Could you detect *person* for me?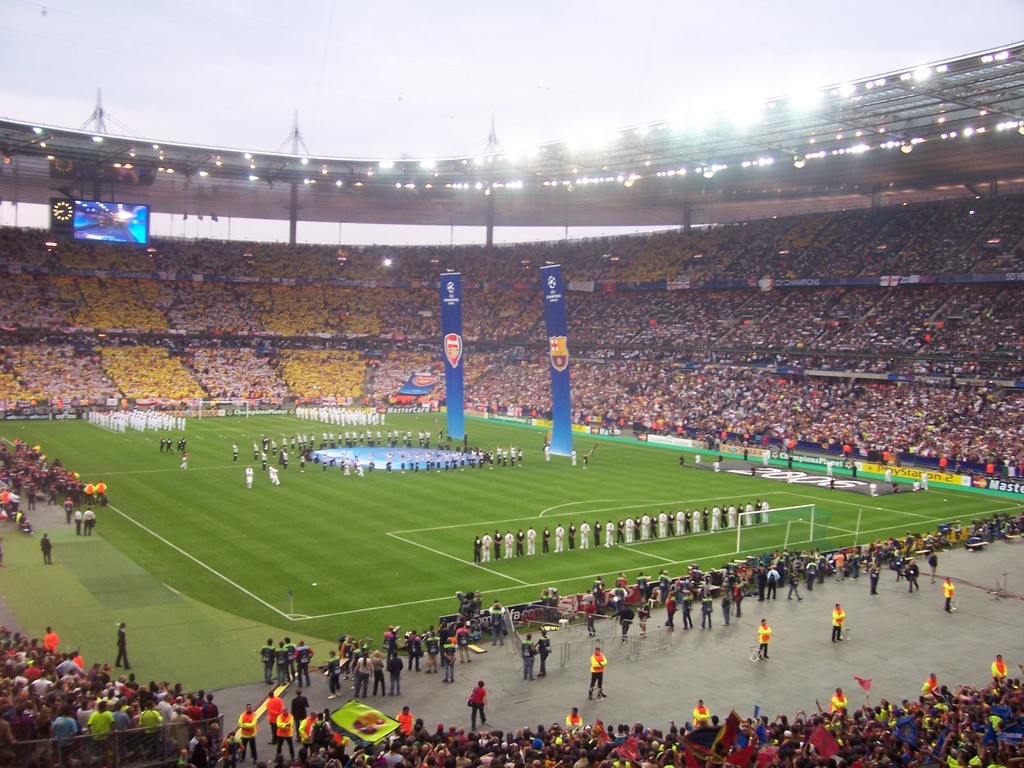
Detection result: <box>582,522,590,544</box>.
